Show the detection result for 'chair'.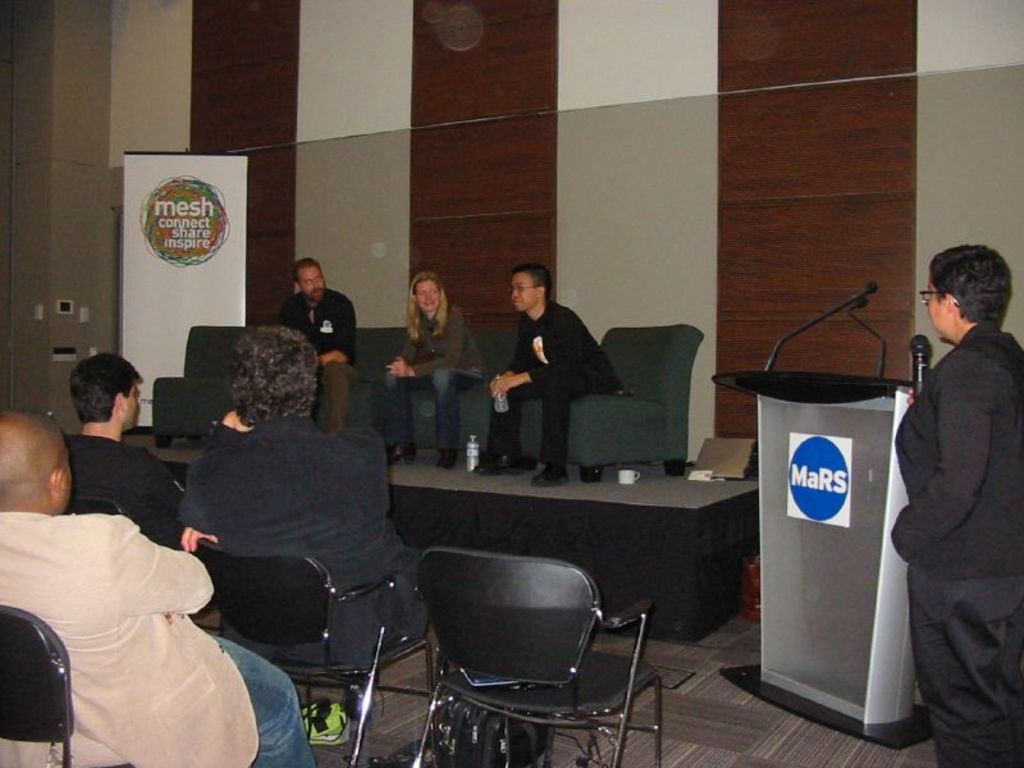
<bbox>192, 538, 435, 767</bbox>.
